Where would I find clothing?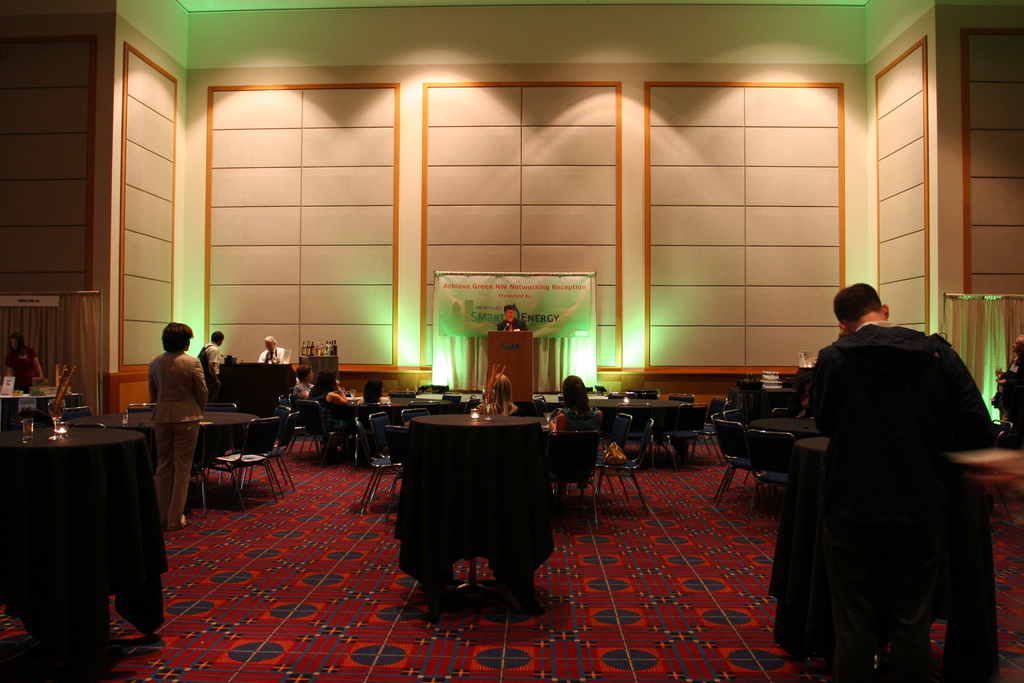
At region(195, 334, 219, 415).
